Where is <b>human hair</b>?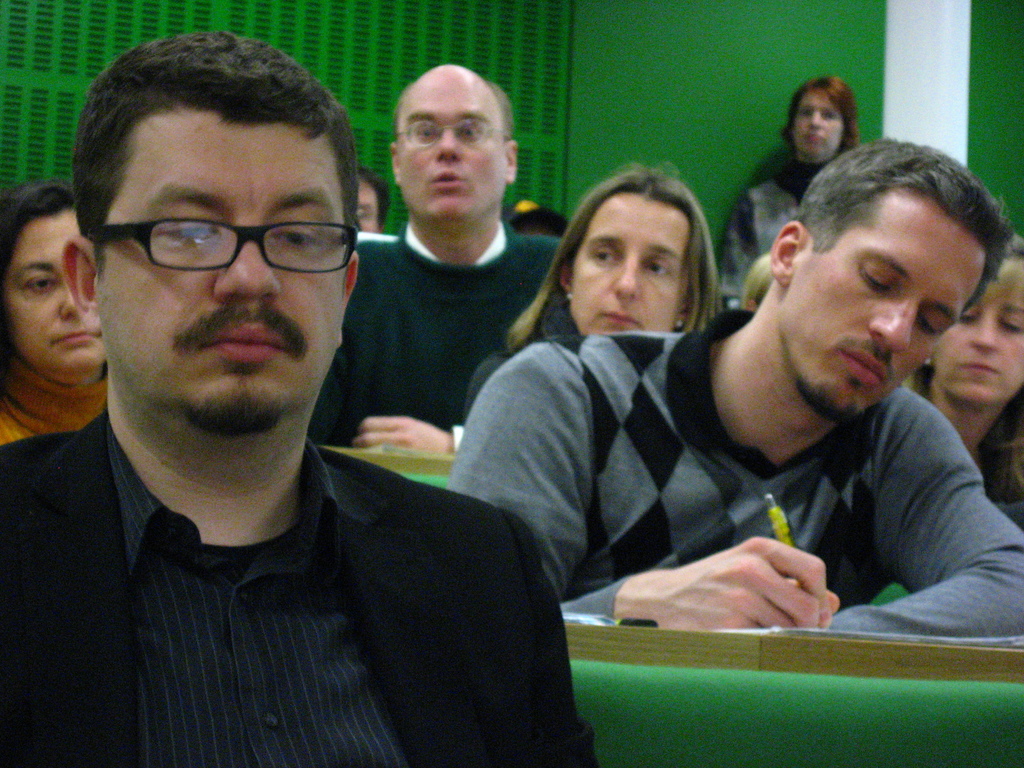
bbox=(500, 164, 720, 359).
